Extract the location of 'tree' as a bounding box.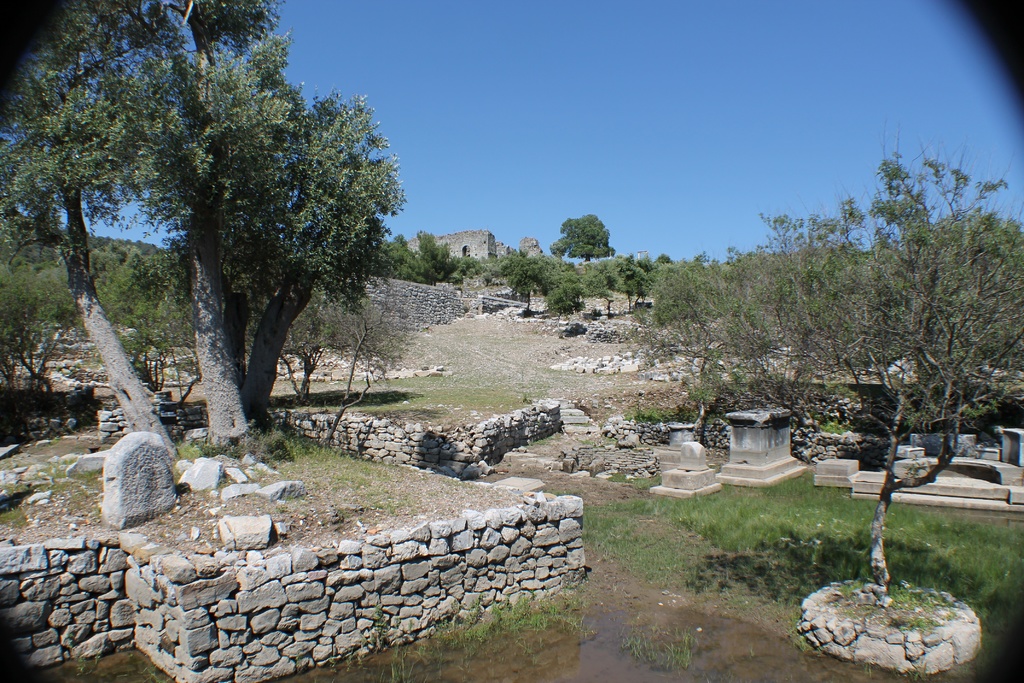
locate(378, 224, 423, 290).
